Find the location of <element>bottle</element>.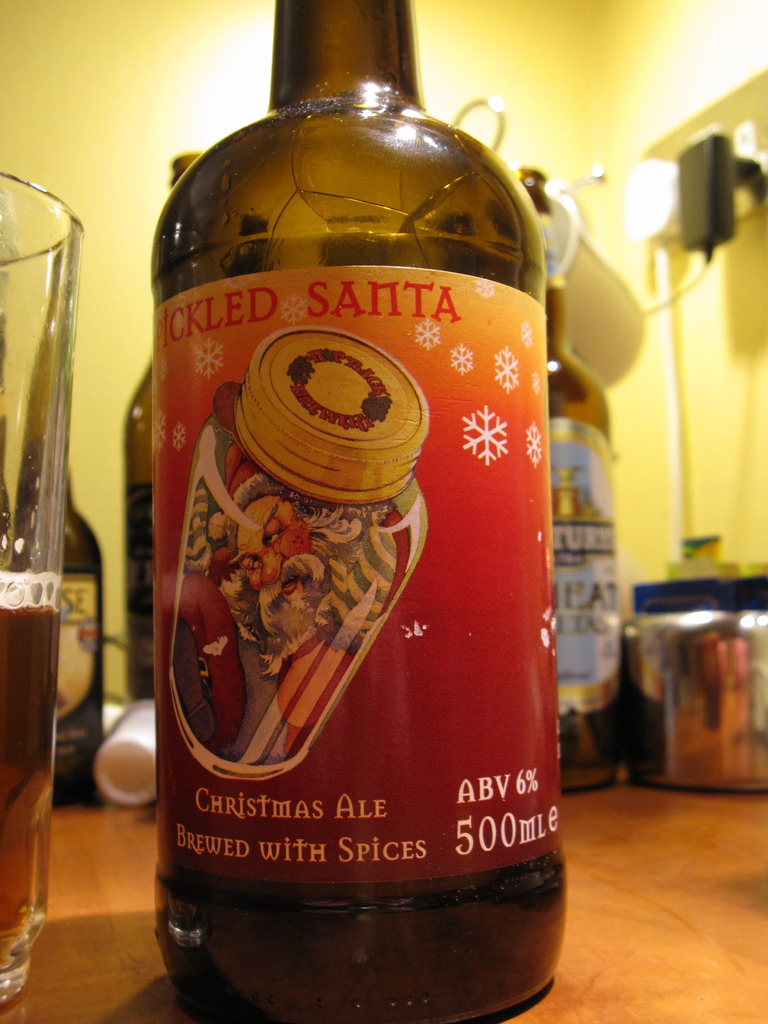
Location: <bbox>51, 468, 105, 811</bbox>.
